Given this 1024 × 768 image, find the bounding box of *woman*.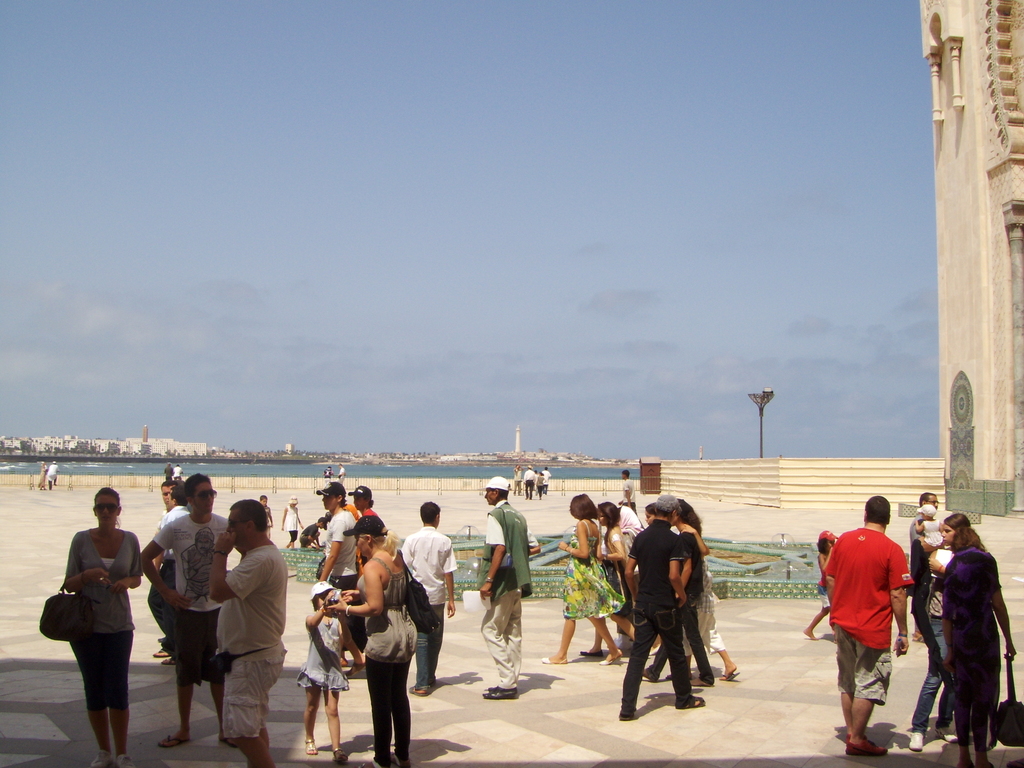
[922,508,991,748].
